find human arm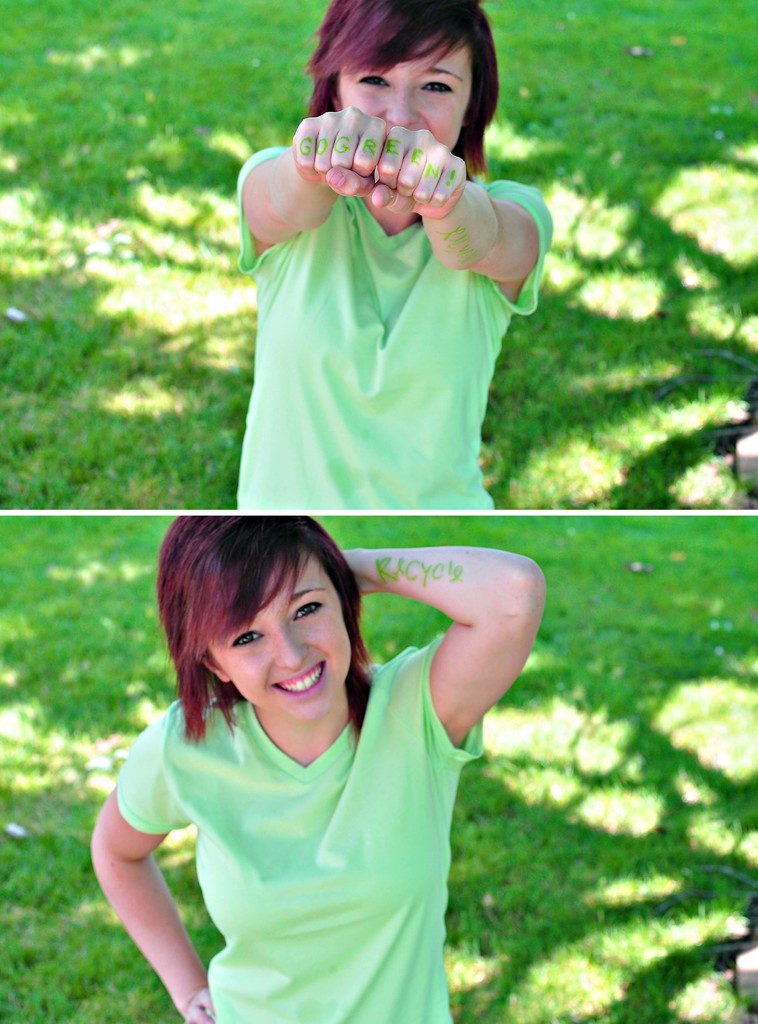
365/121/556/321
